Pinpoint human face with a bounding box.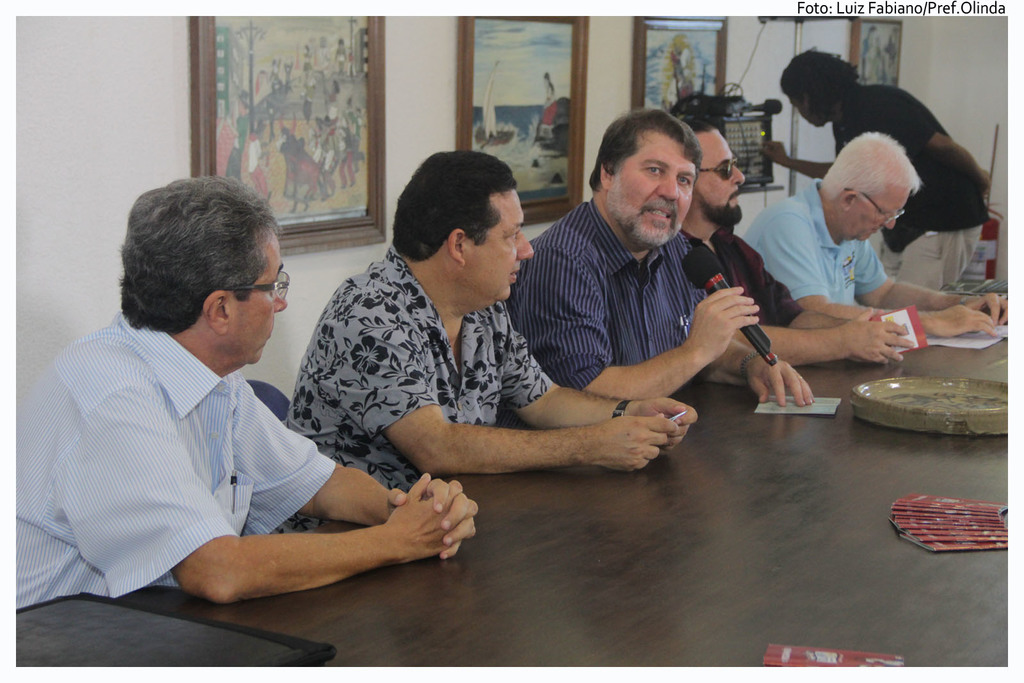
crop(607, 120, 698, 250).
